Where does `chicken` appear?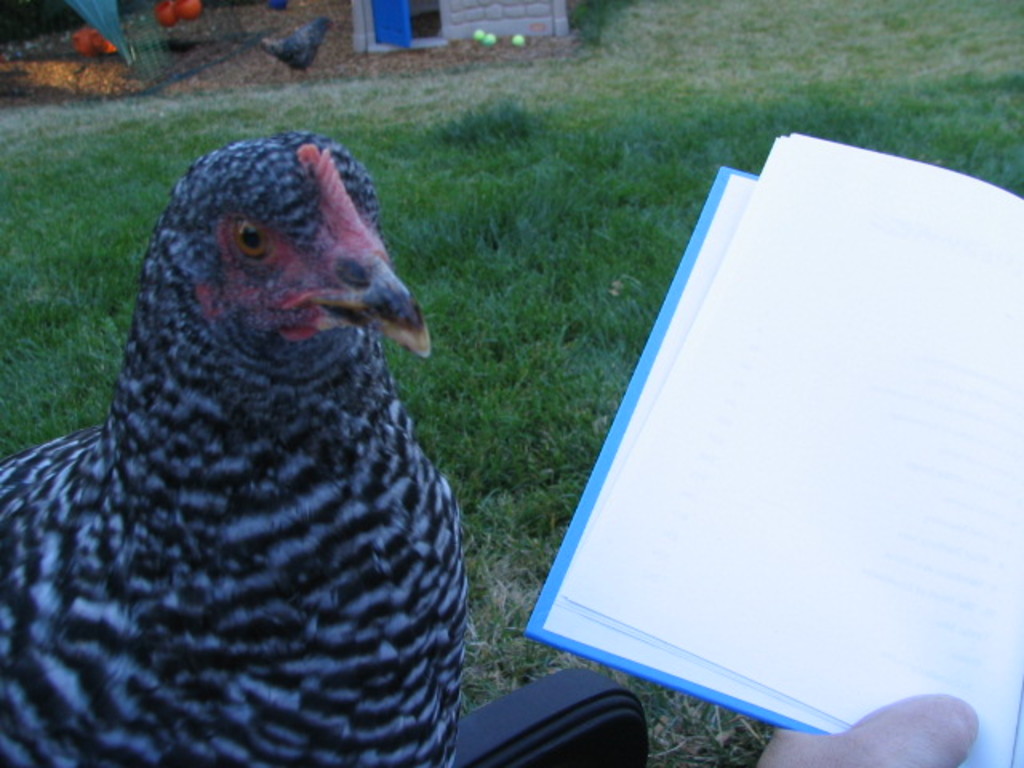
Appears at x1=0 y1=128 x2=470 y2=766.
